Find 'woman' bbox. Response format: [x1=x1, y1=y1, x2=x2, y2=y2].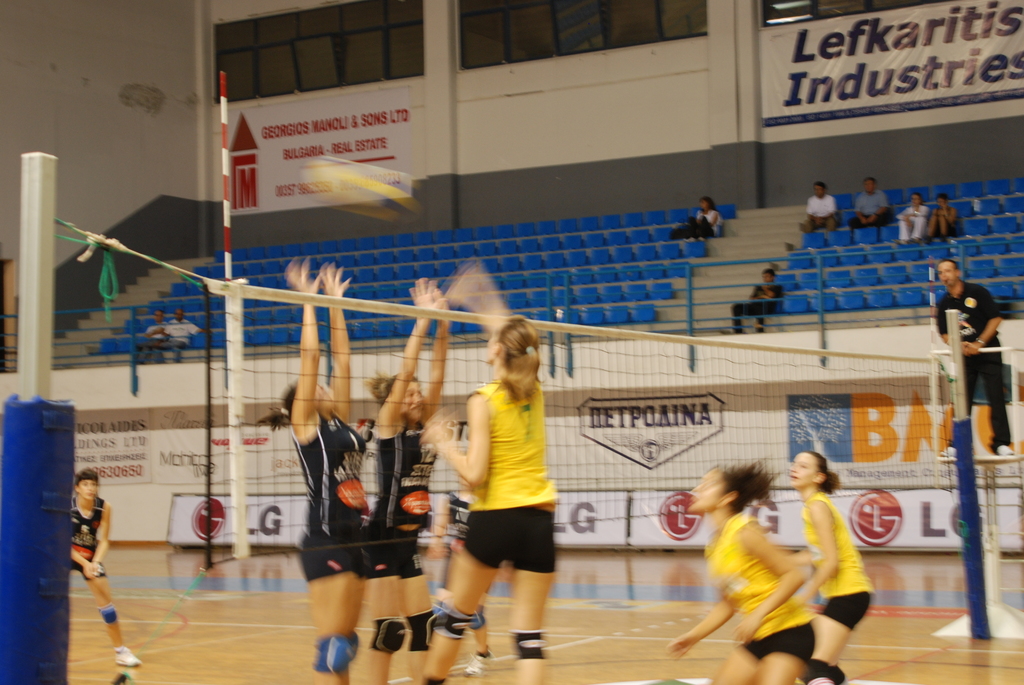
[x1=255, y1=255, x2=371, y2=684].
